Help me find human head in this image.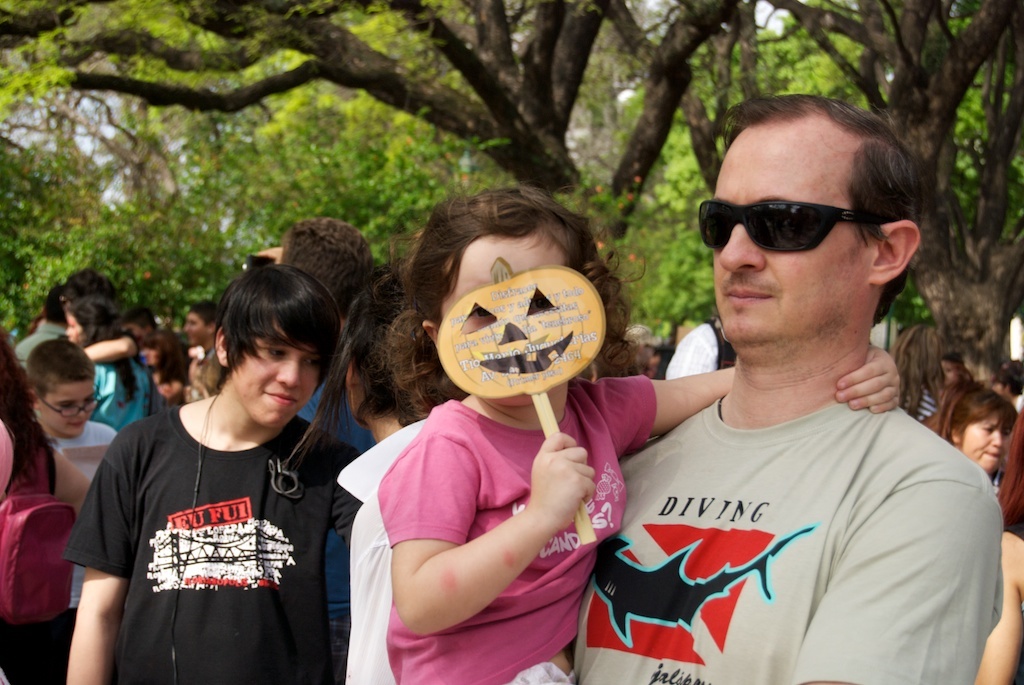
Found it: bbox=[412, 188, 602, 409].
